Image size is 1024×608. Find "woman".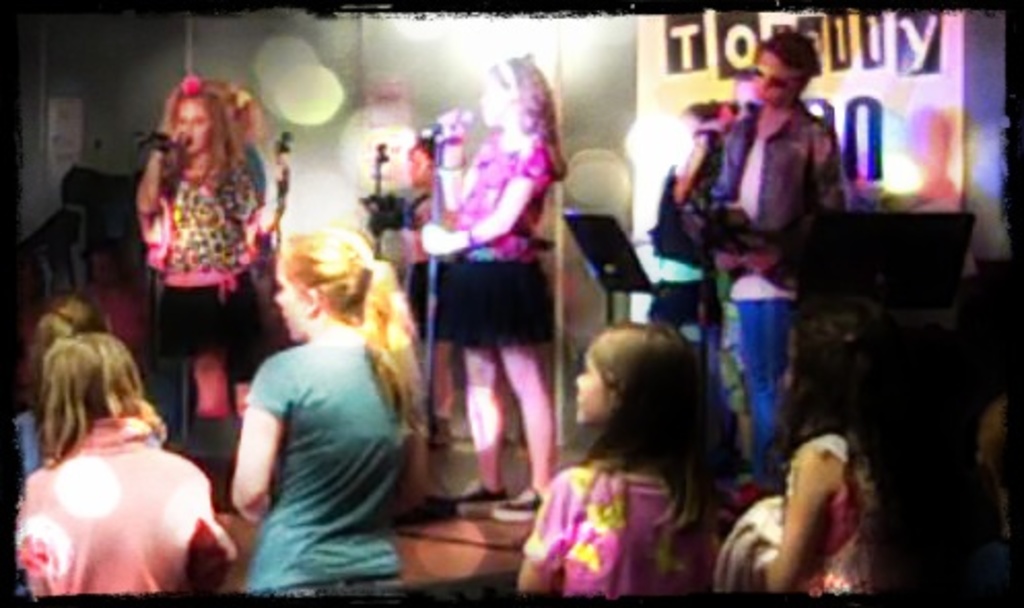
<region>231, 225, 420, 602</region>.
